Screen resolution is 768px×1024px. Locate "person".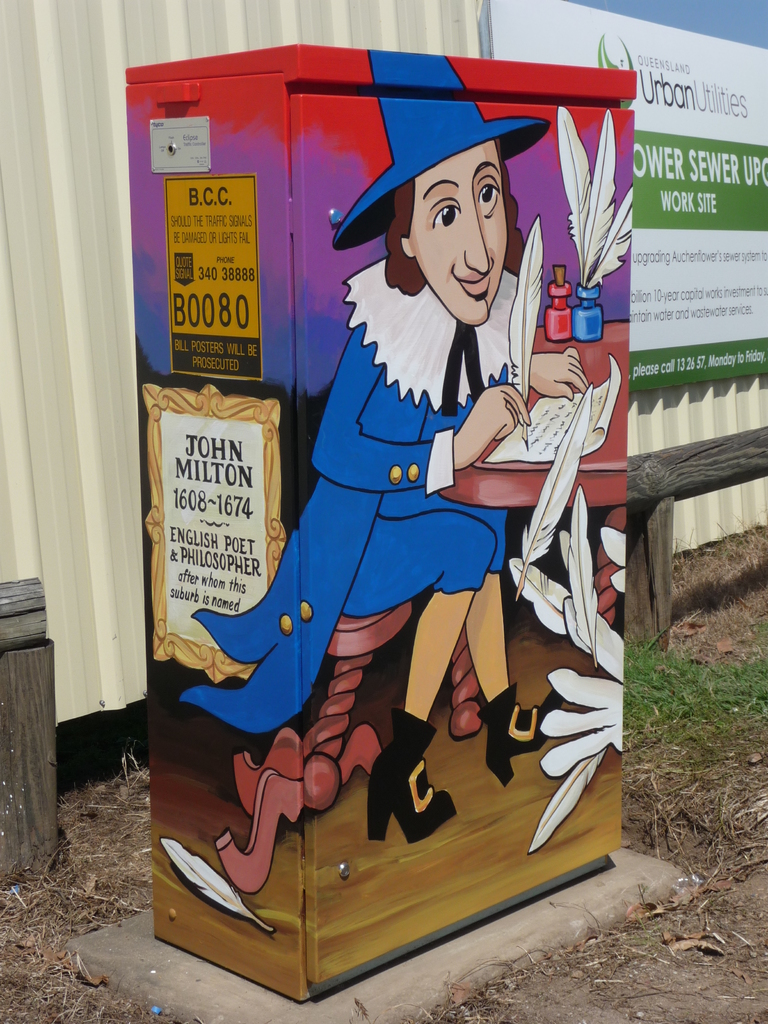
170/52/591/829.
